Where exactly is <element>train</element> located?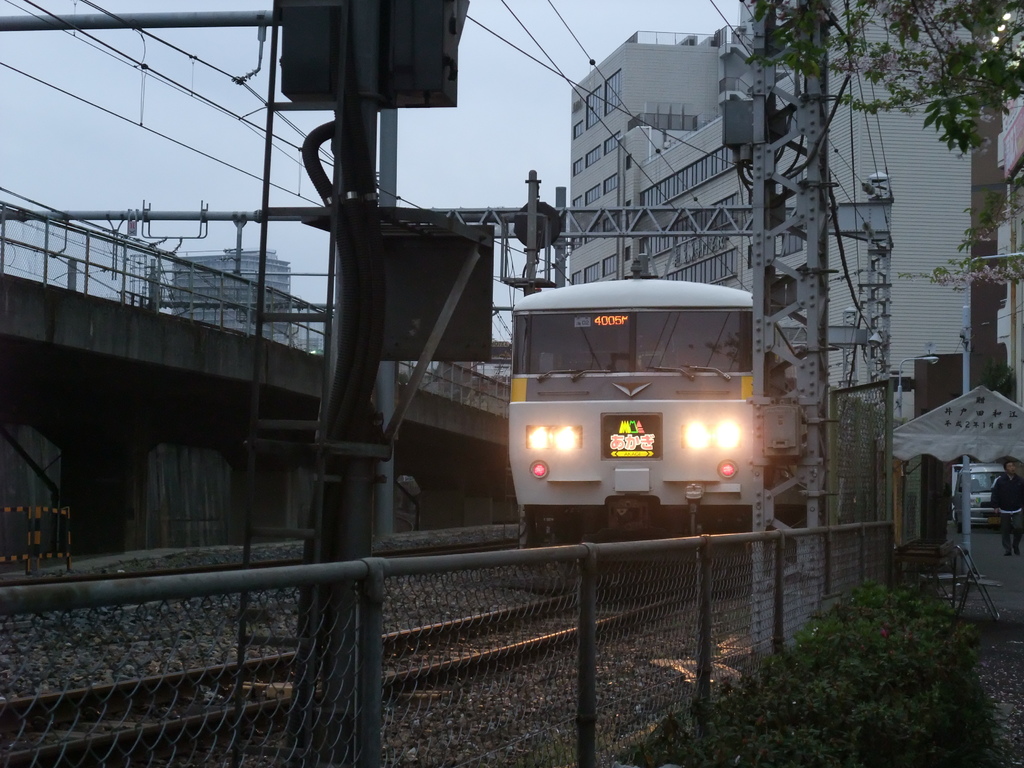
Its bounding box is 511,278,752,564.
